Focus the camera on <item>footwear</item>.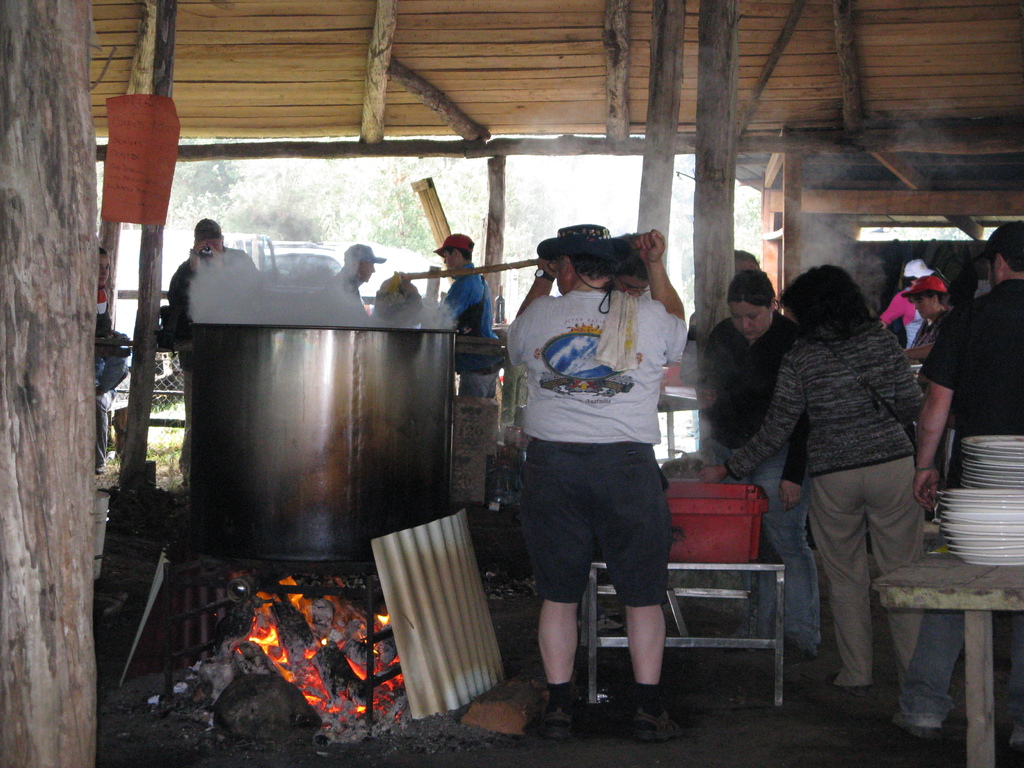
Focus region: {"left": 546, "top": 698, "right": 601, "bottom": 740}.
